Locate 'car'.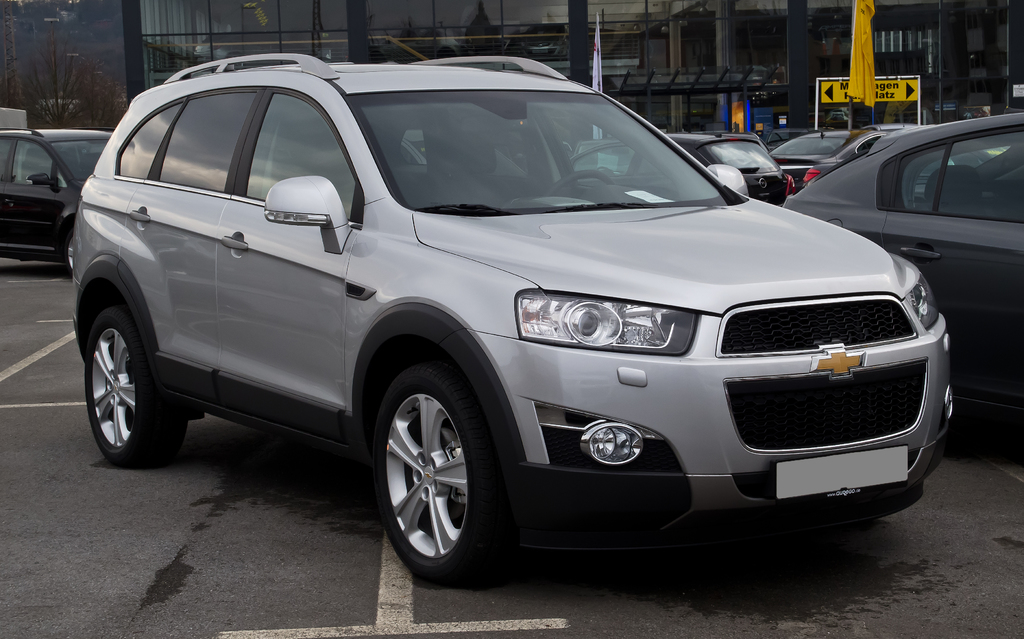
Bounding box: rect(572, 127, 796, 202).
